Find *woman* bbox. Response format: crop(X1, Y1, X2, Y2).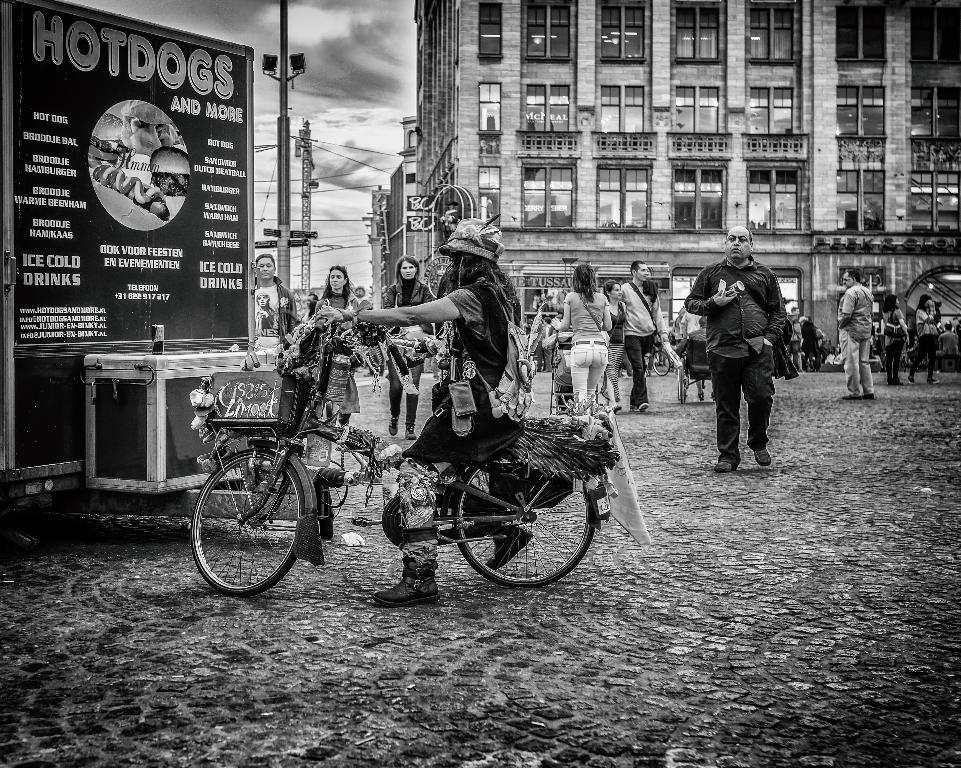
crop(314, 219, 526, 611).
